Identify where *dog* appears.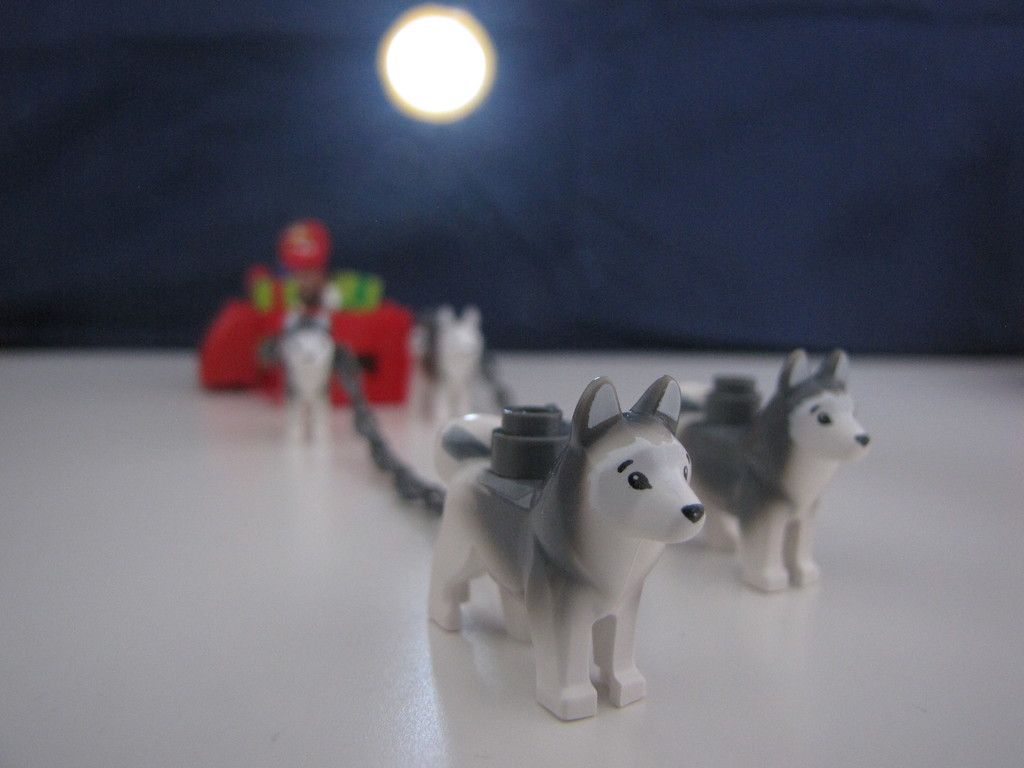
Appears at box(284, 310, 333, 446).
